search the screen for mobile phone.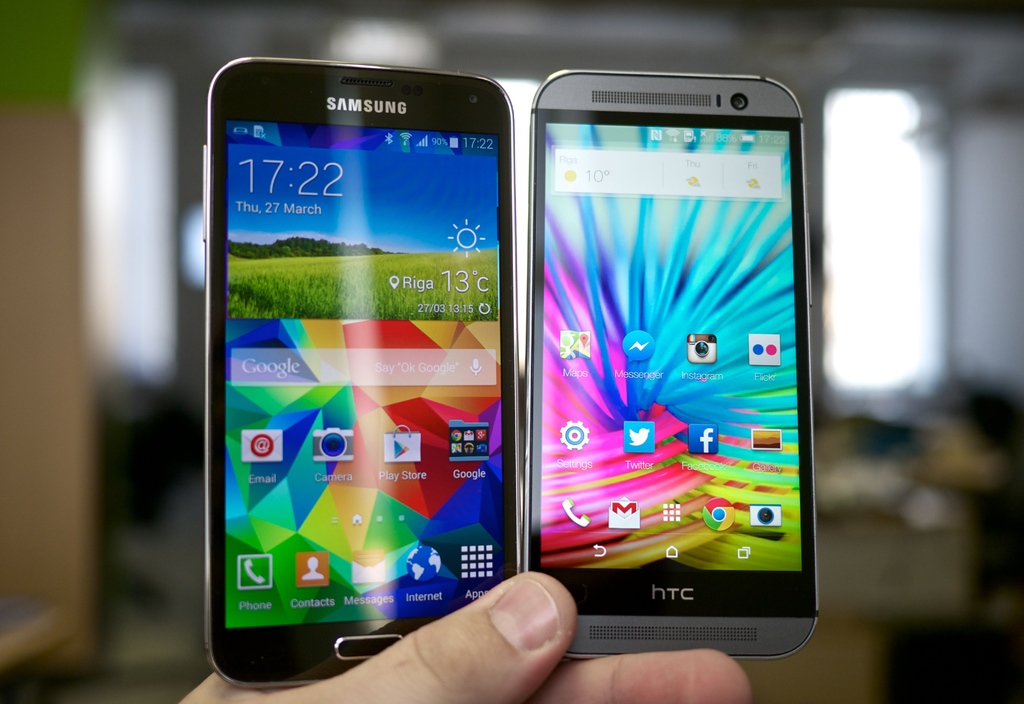
Found at Rect(515, 70, 824, 659).
